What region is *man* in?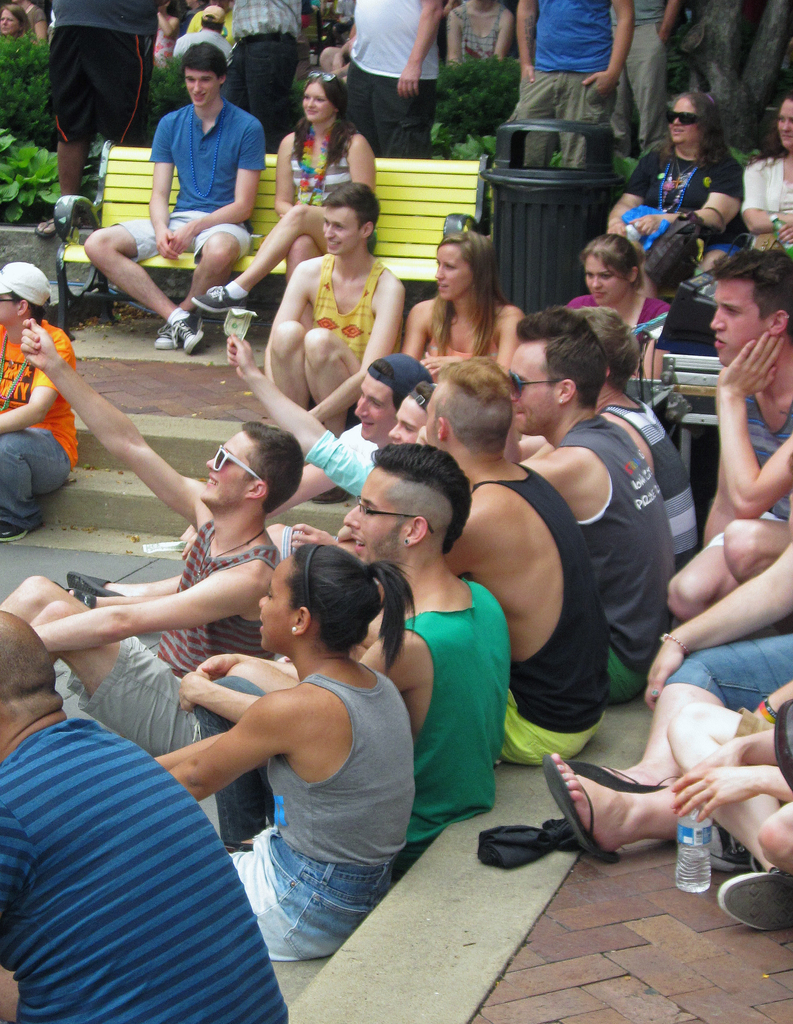
bbox(0, 321, 305, 755).
